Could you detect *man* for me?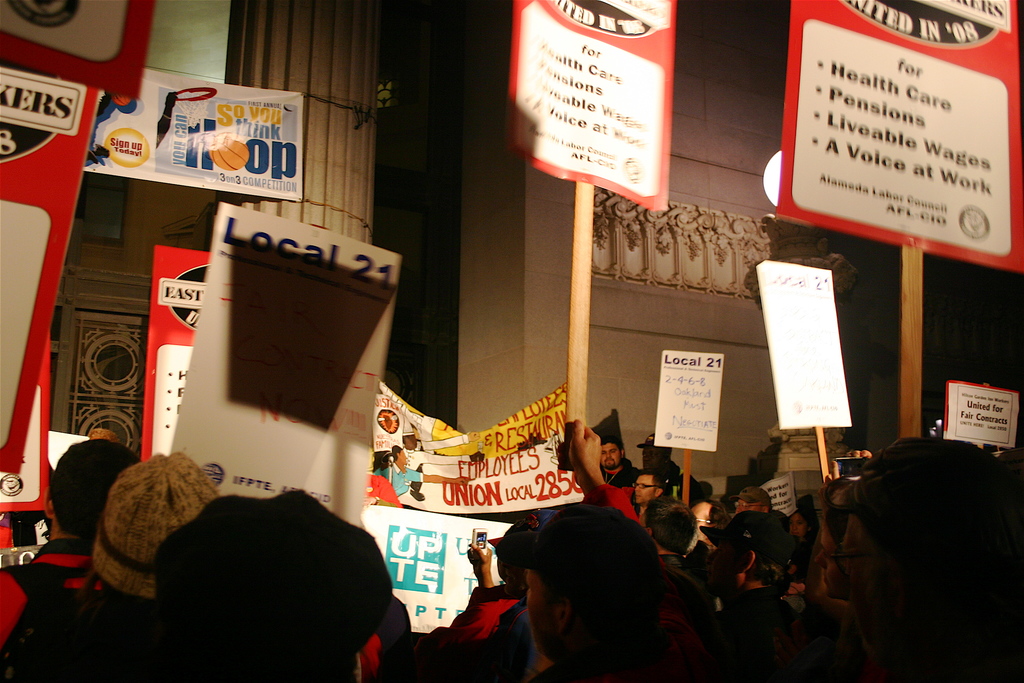
Detection result: bbox=(836, 436, 1006, 682).
